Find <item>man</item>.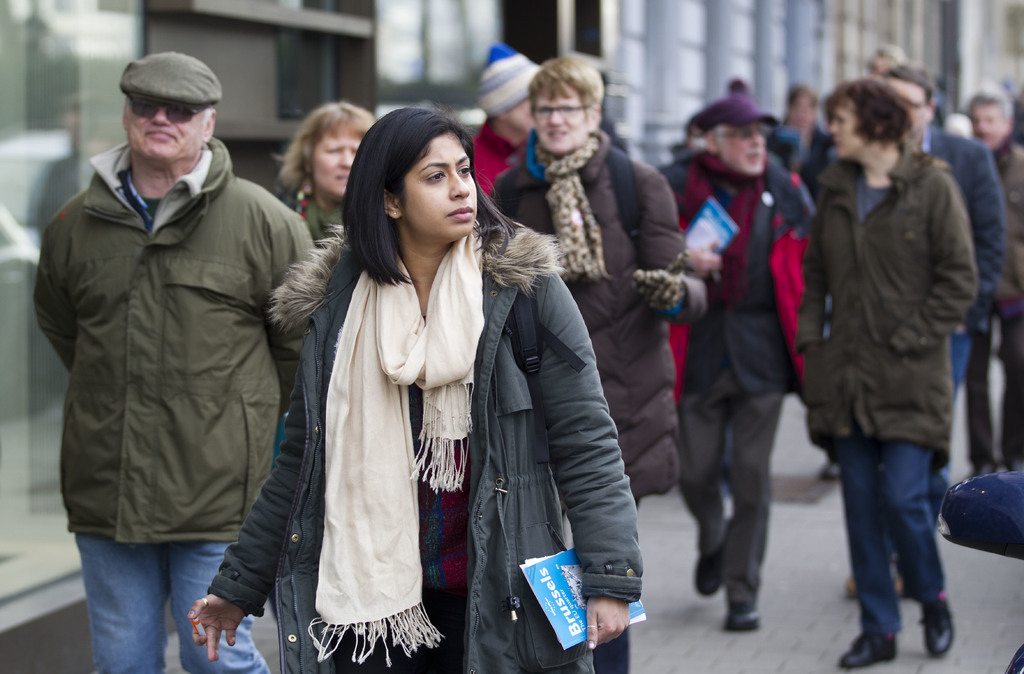
x1=19, y1=47, x2=314, y2=673.
